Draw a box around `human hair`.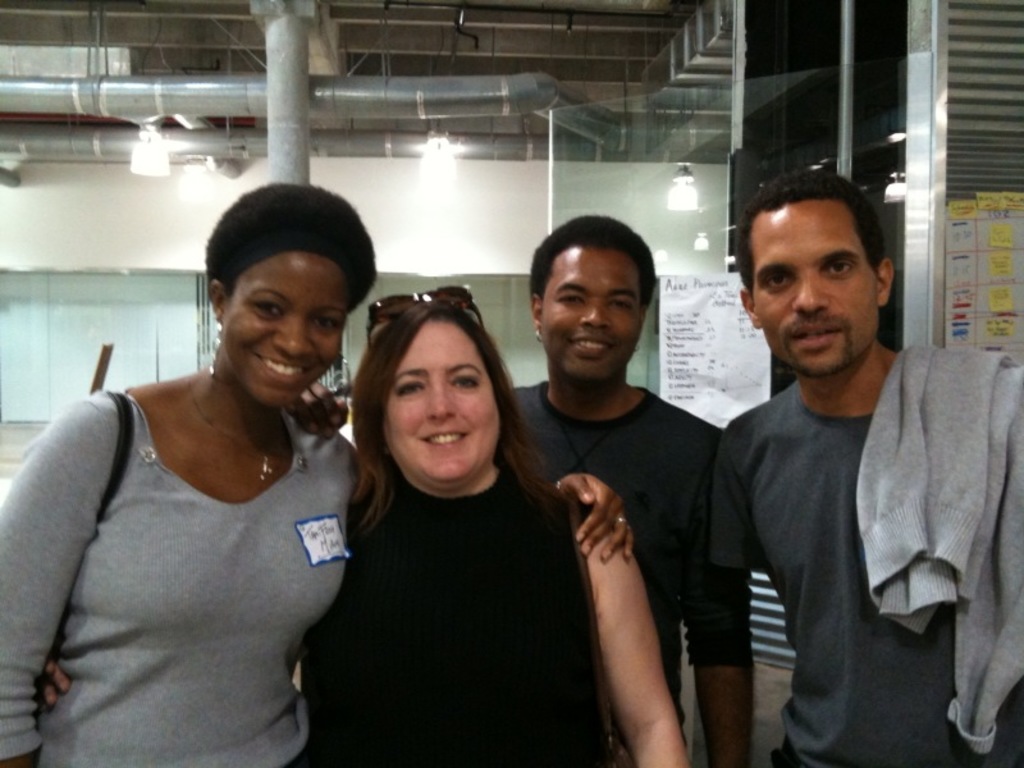
l=342, t=279, r=529, b=524.
